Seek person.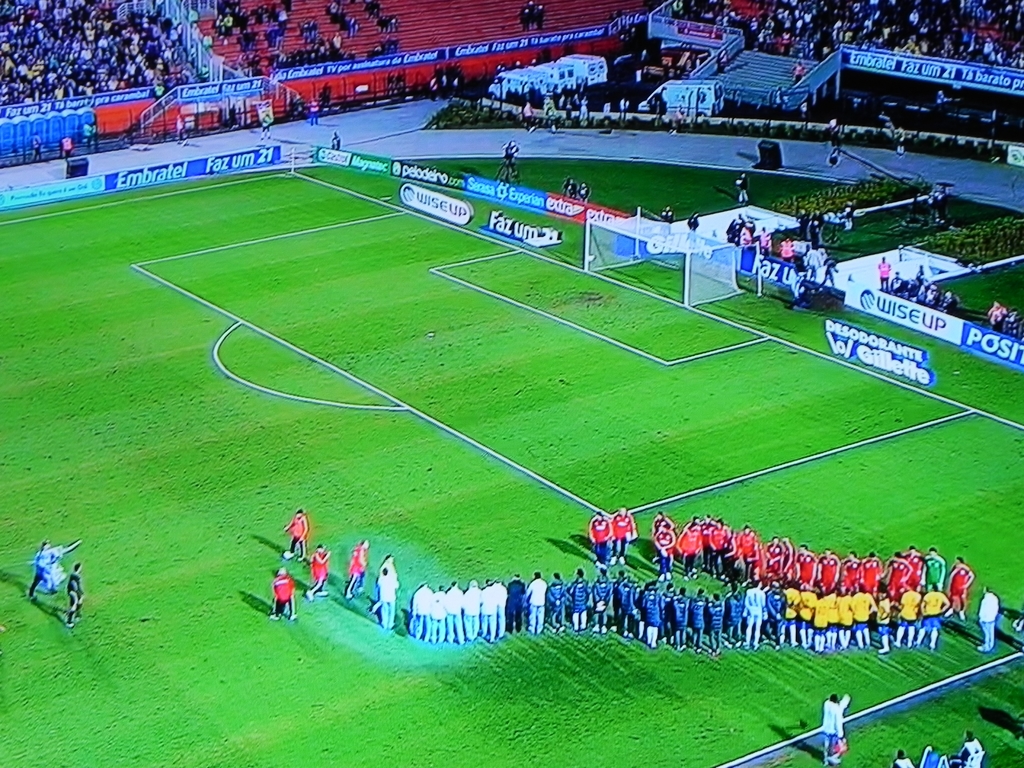
365:550:401:611.
